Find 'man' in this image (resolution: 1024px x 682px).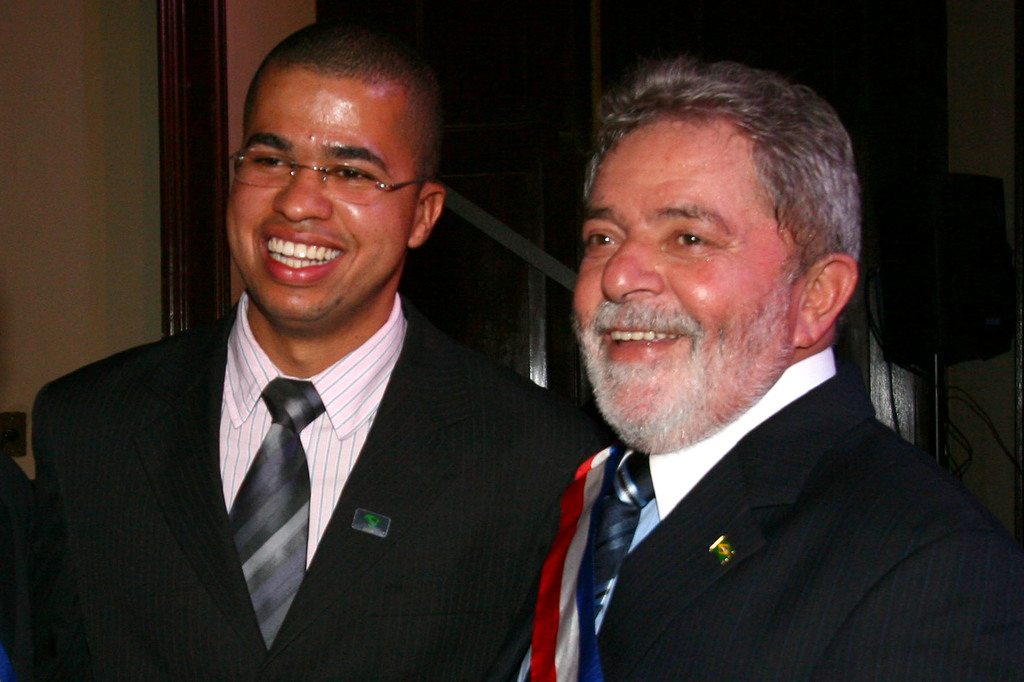
28, 15, 605, 667.
